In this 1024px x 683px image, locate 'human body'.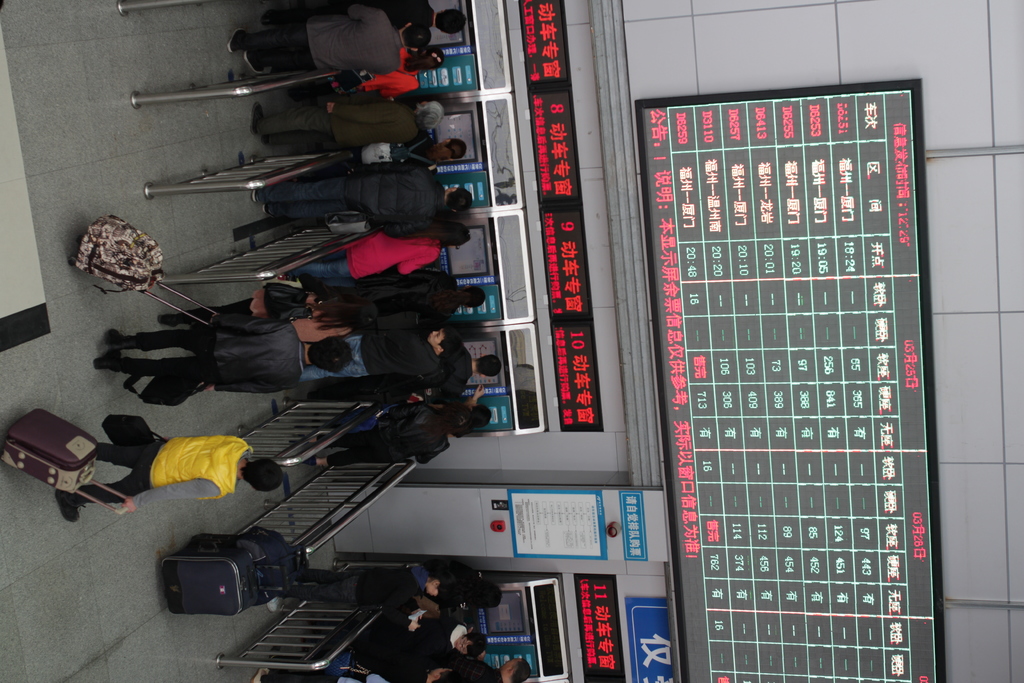
Bounding box: locate(280, 52, 420, 101).
